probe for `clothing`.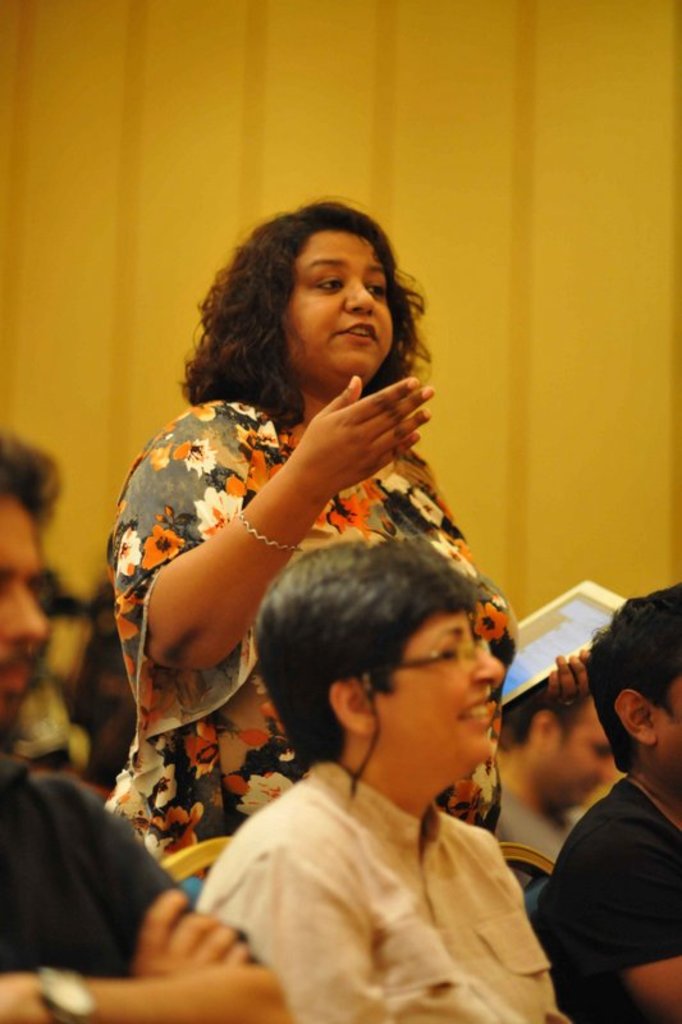
Probe result: {"x1": 188, "y1": 700, "x2": 569, "y2": 1019}.
